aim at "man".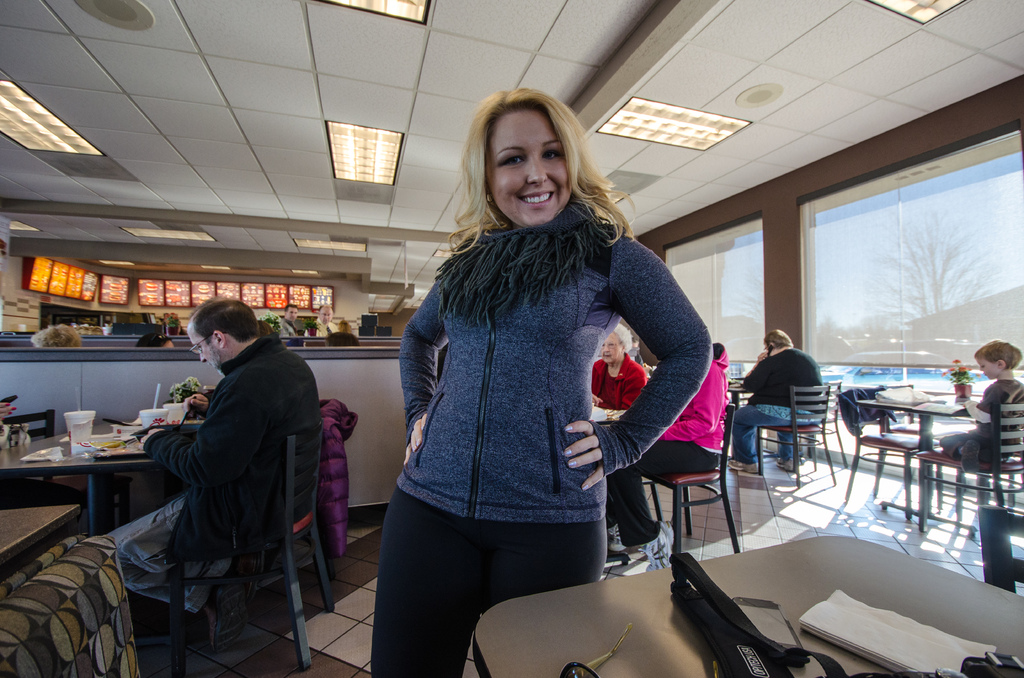
Aimed at [100,291,333,663].
